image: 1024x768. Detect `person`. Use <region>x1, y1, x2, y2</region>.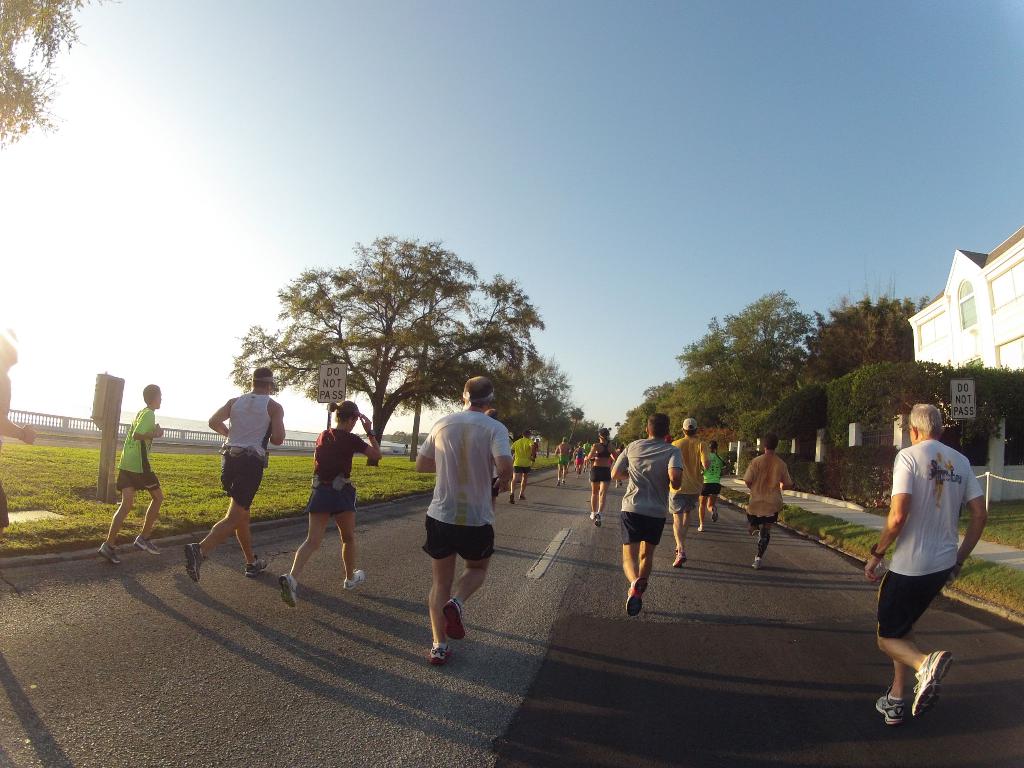
<region>417, 373, 512, 661</region>.
